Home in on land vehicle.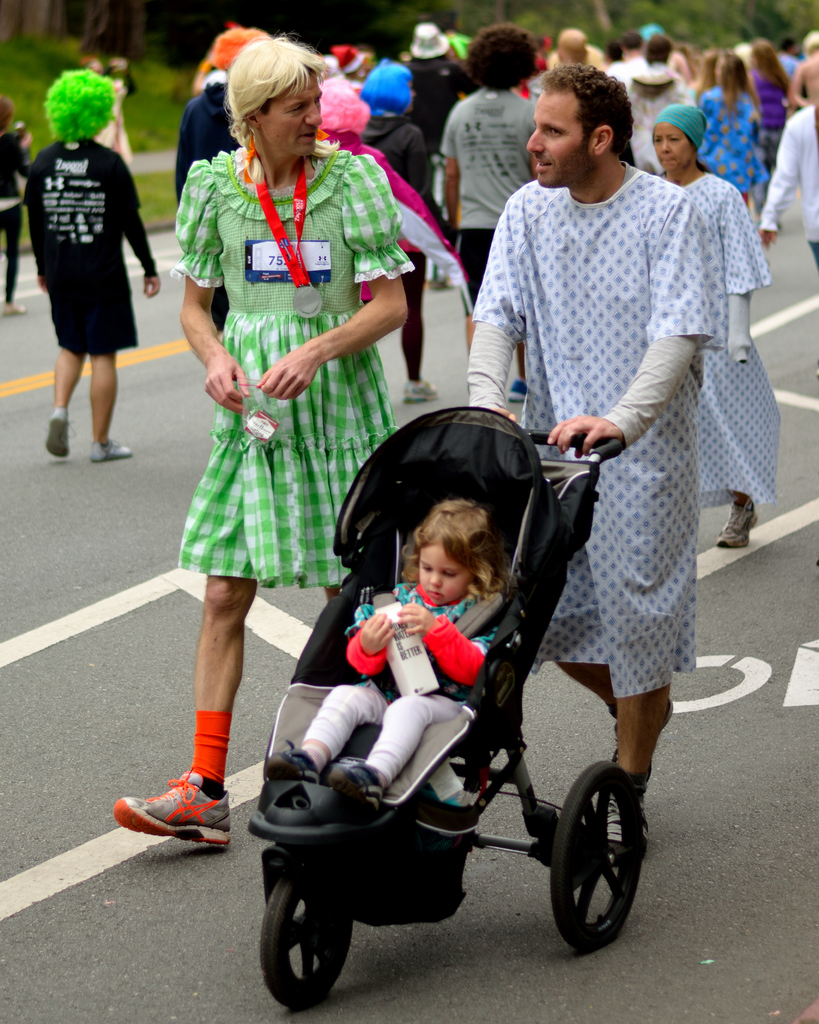
Homed in at pyautogui.locateOnScreen(228, 385, 672, 1023).
